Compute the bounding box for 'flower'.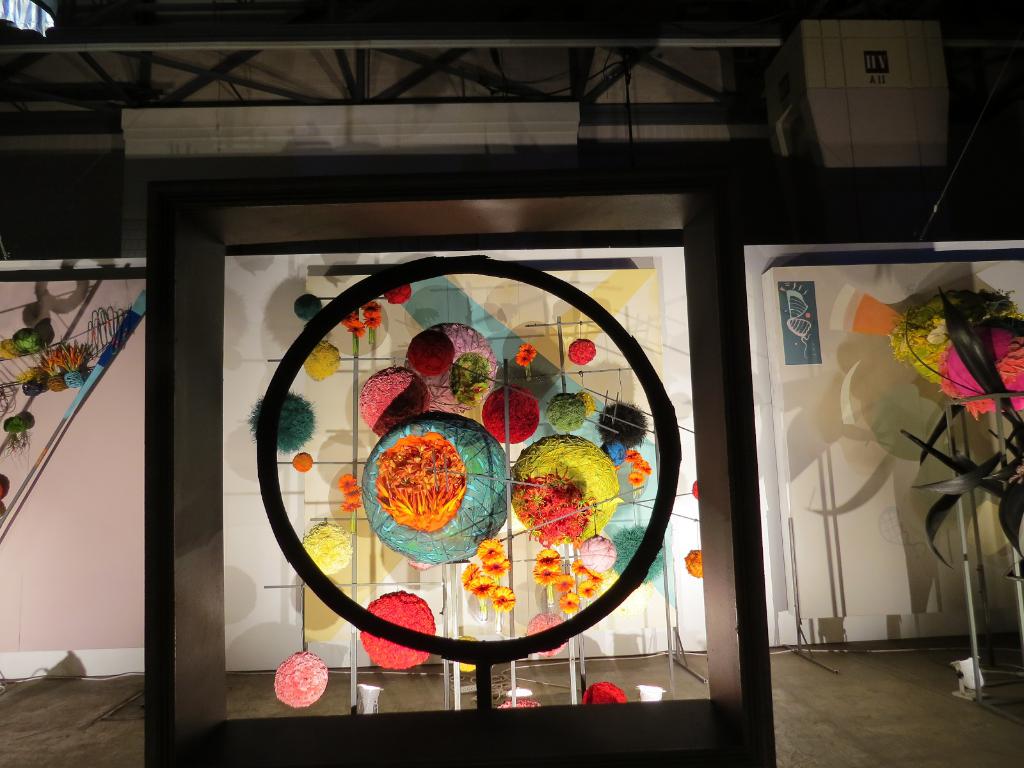
<bbox>580, 584, 594, 598</bbox>.
